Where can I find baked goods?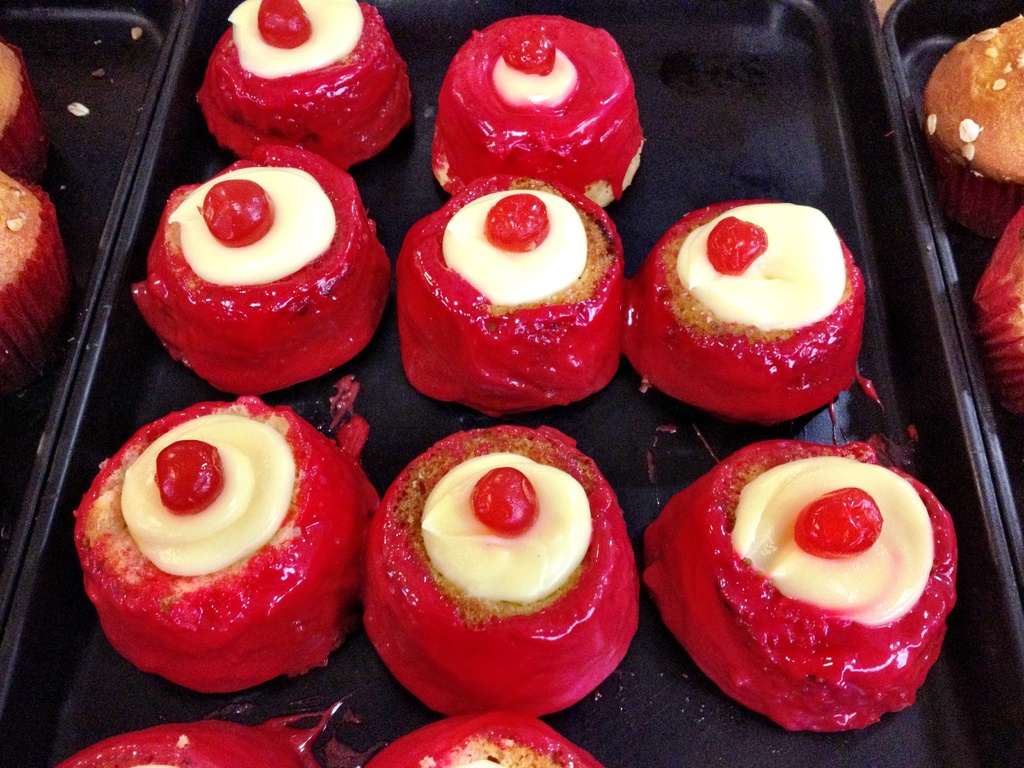
You can find it at 642 434 959 730.
